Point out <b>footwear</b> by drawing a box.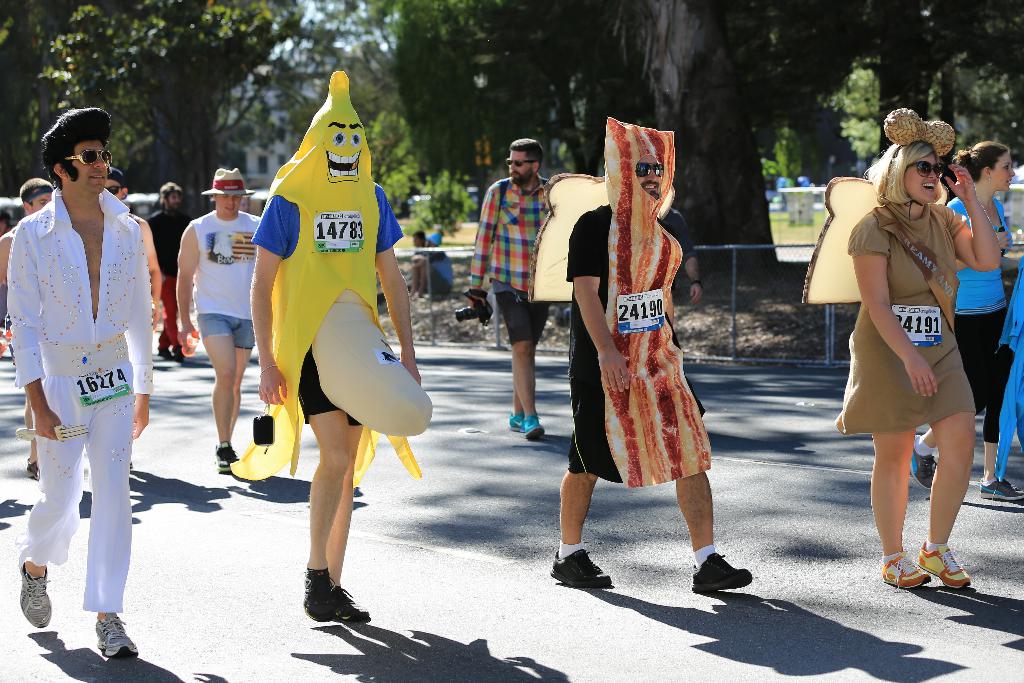
<bbox>906, 432, 938, 486</bbox>.
